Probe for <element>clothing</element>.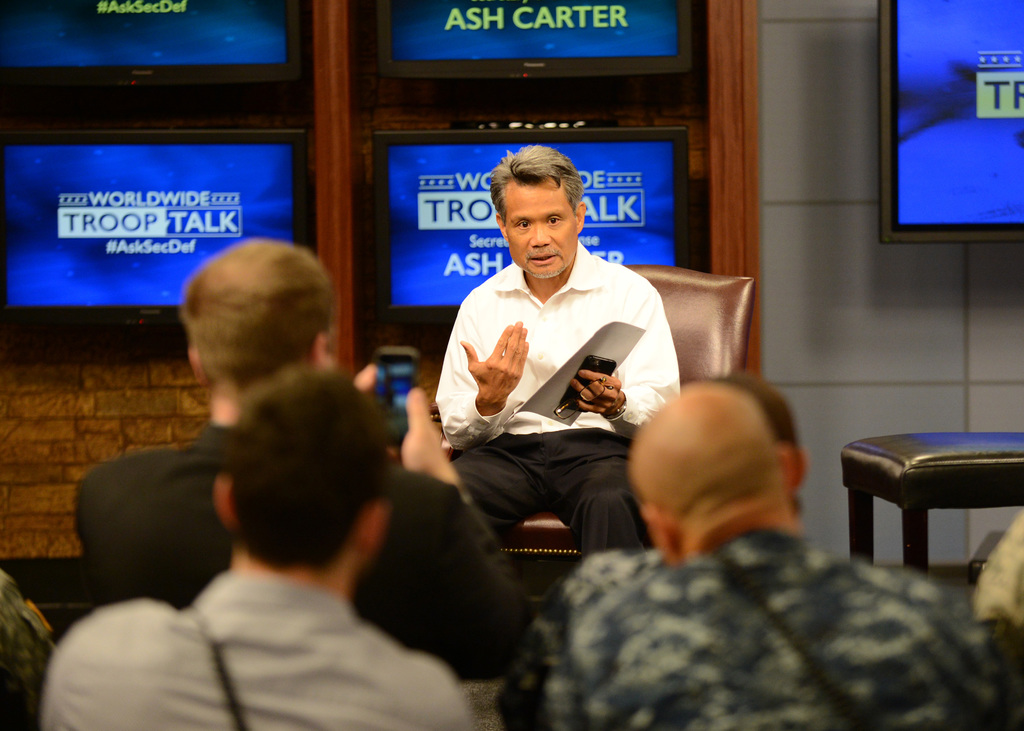
Probe result: [17,584,502,730].
